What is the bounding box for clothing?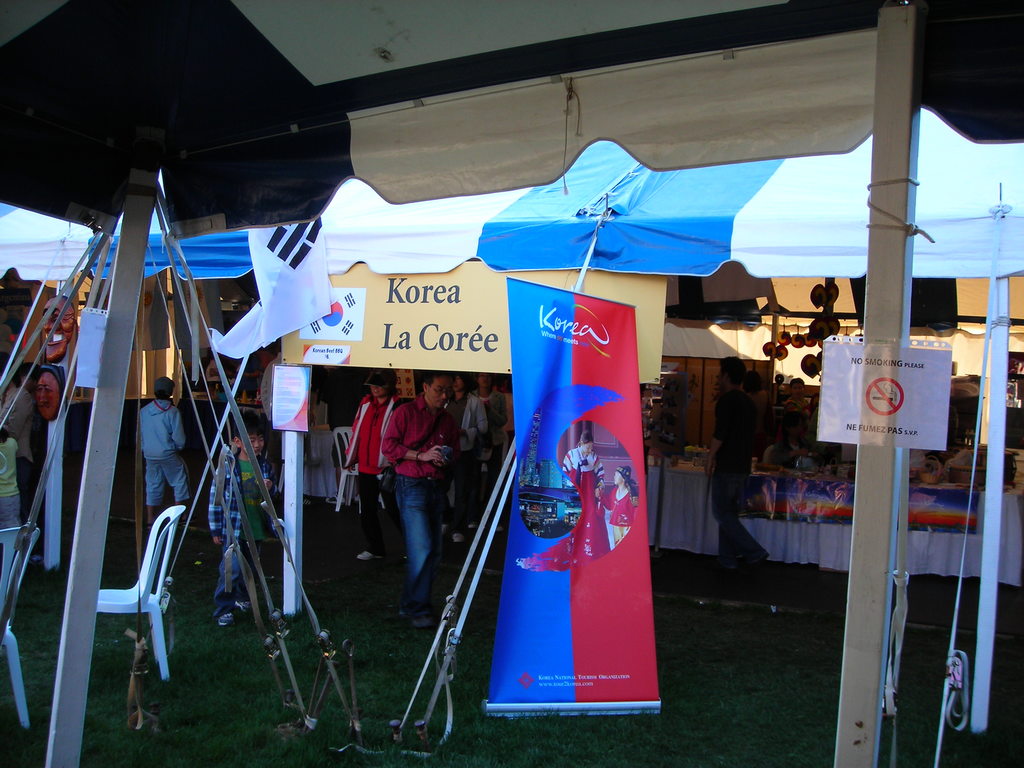
bbox(0, 441, 22, 527).
